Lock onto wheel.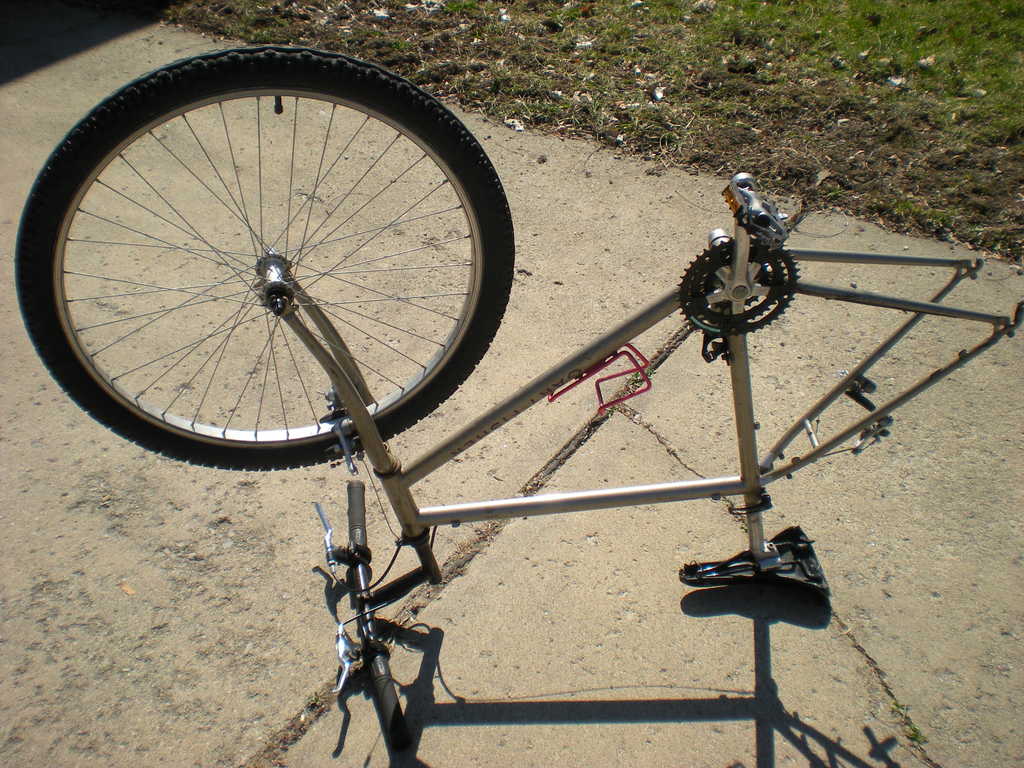
Locked: bbox=[49, 76, 507, 463].
